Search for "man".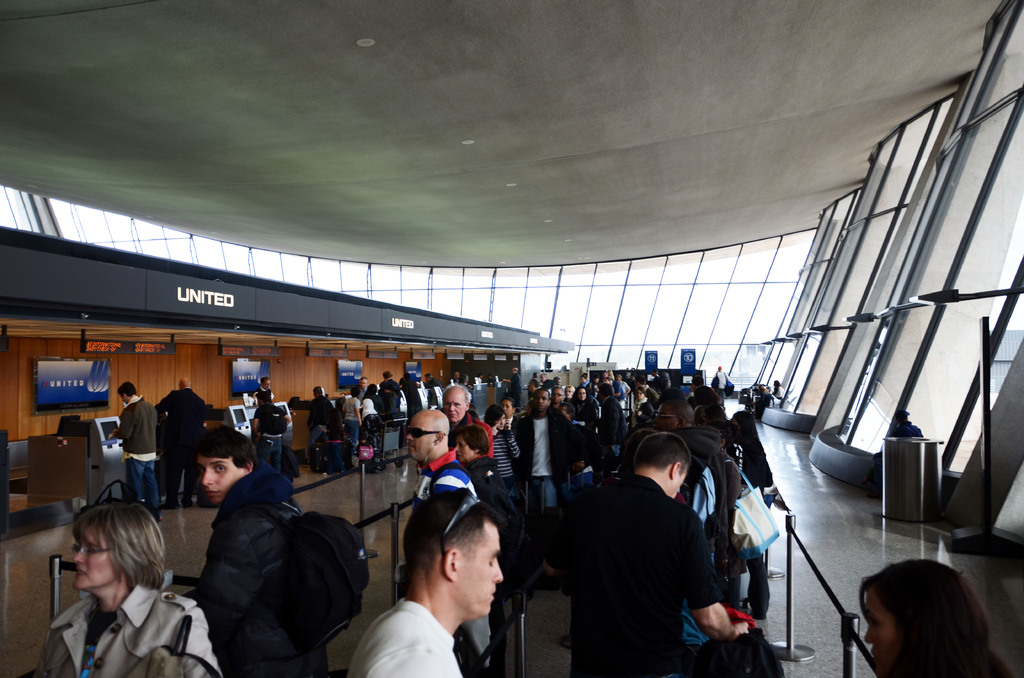
Found at 525/390/585/571.
